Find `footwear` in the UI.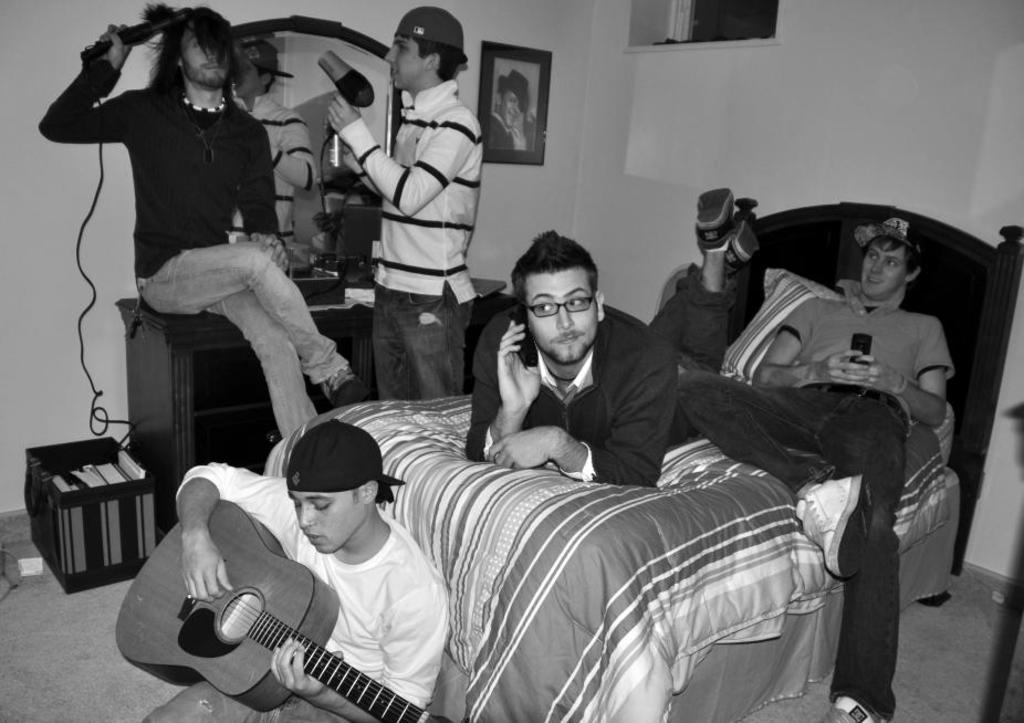
UI element at [321,366,362,404].
